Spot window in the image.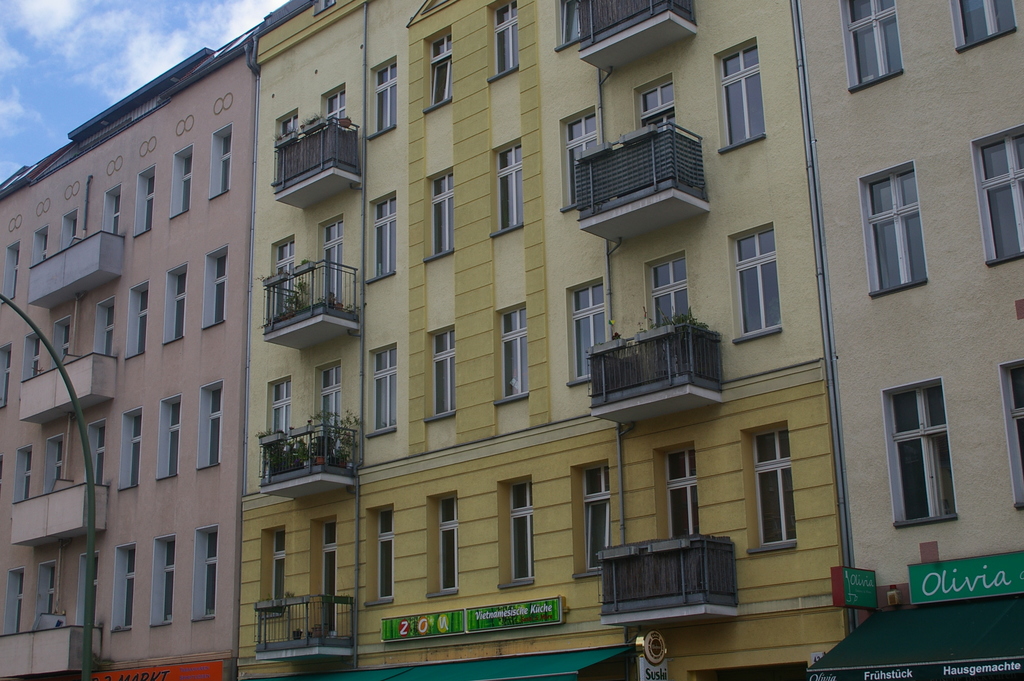
window found at bbox=(730, 220, 780, 346).
